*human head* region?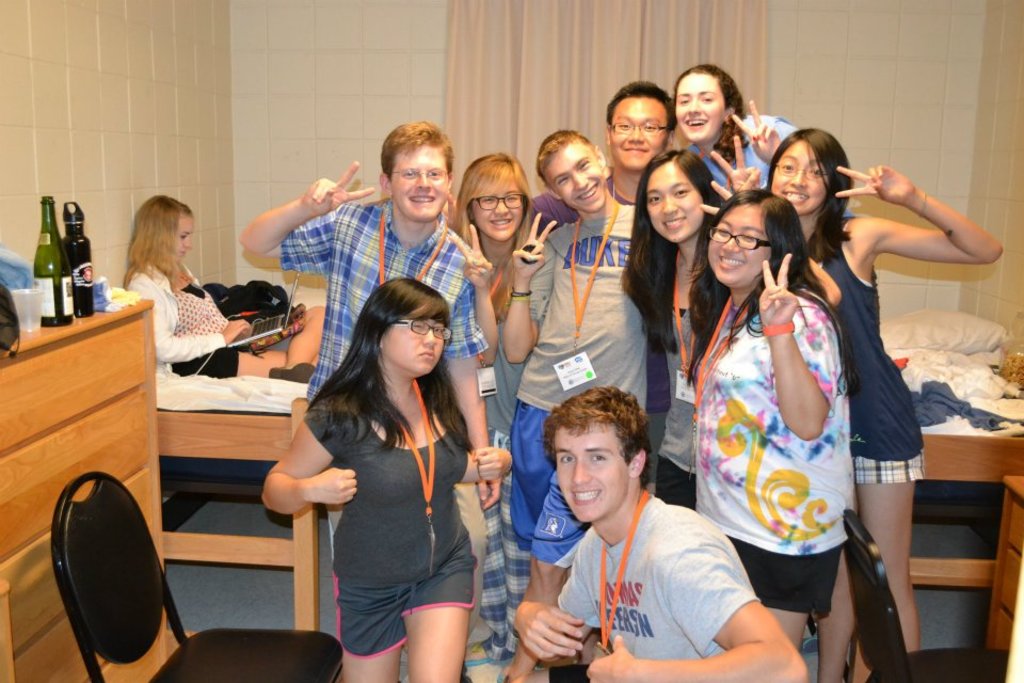
left=706, top=190, right=797, bottom=289
